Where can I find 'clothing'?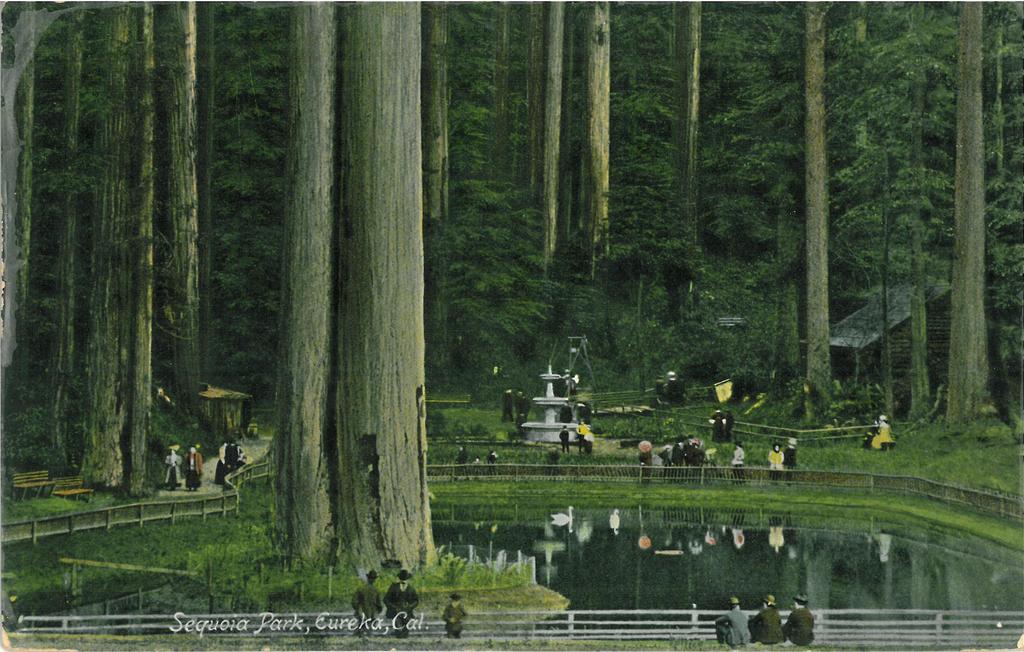
You can find it at (x1=164, y1=454, x2=182, y2=486).
